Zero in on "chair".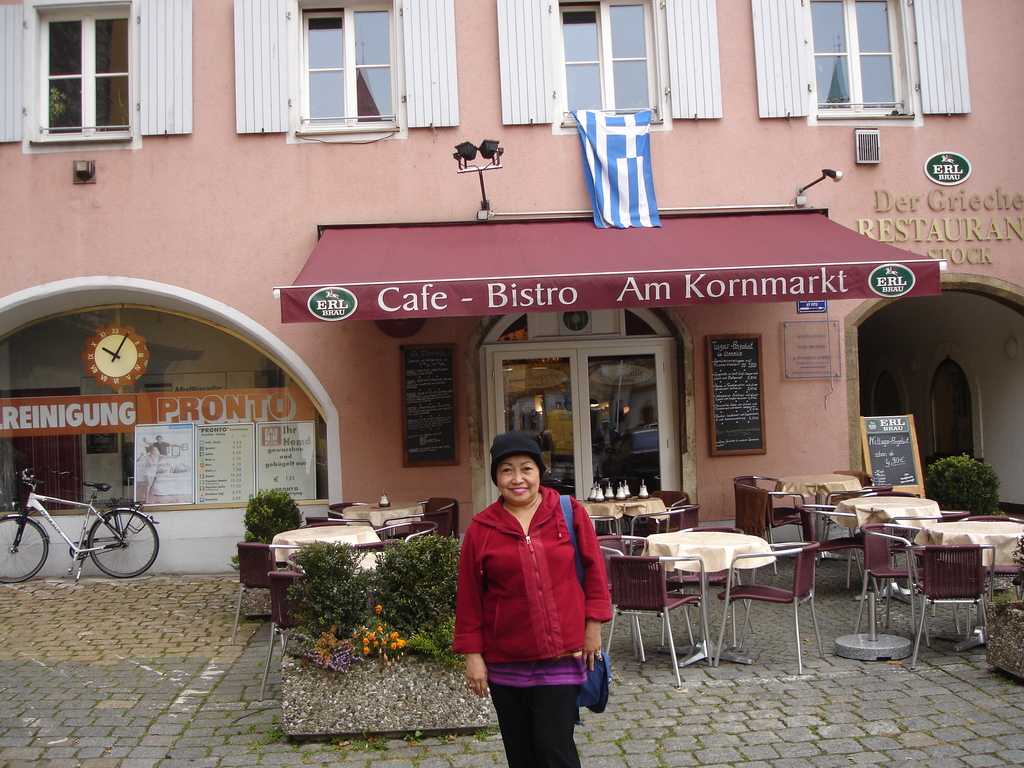
Zeroed in: box=[857, 521, 915, 632].
